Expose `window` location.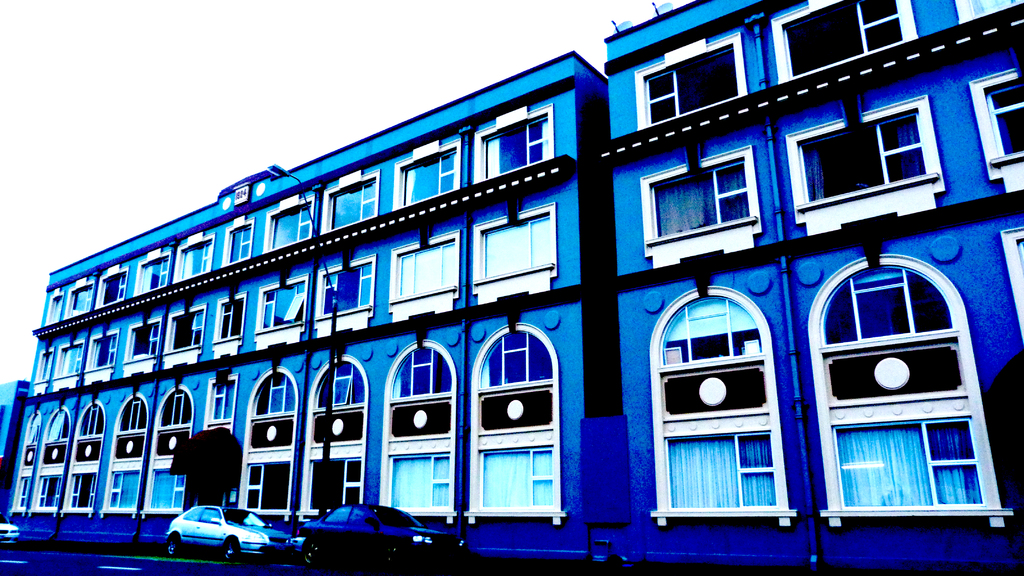
Exposed at x1=56 y1=340 x2=88 y2=390.
